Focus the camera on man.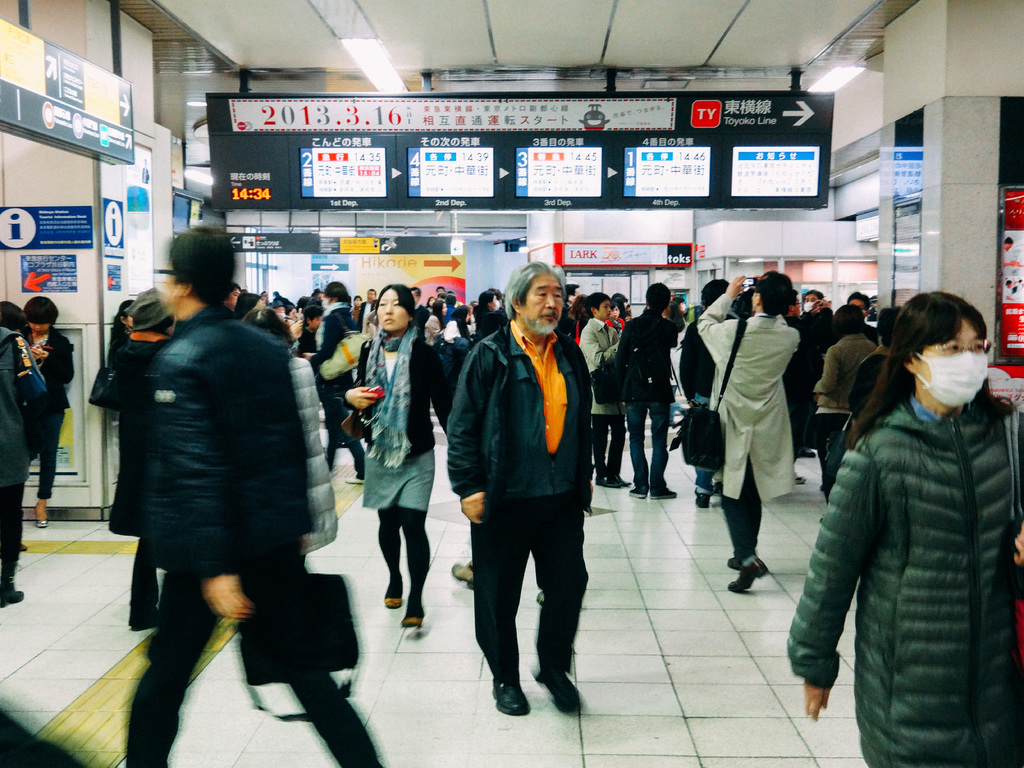
Focus region: 119, 218, 385, 767.
